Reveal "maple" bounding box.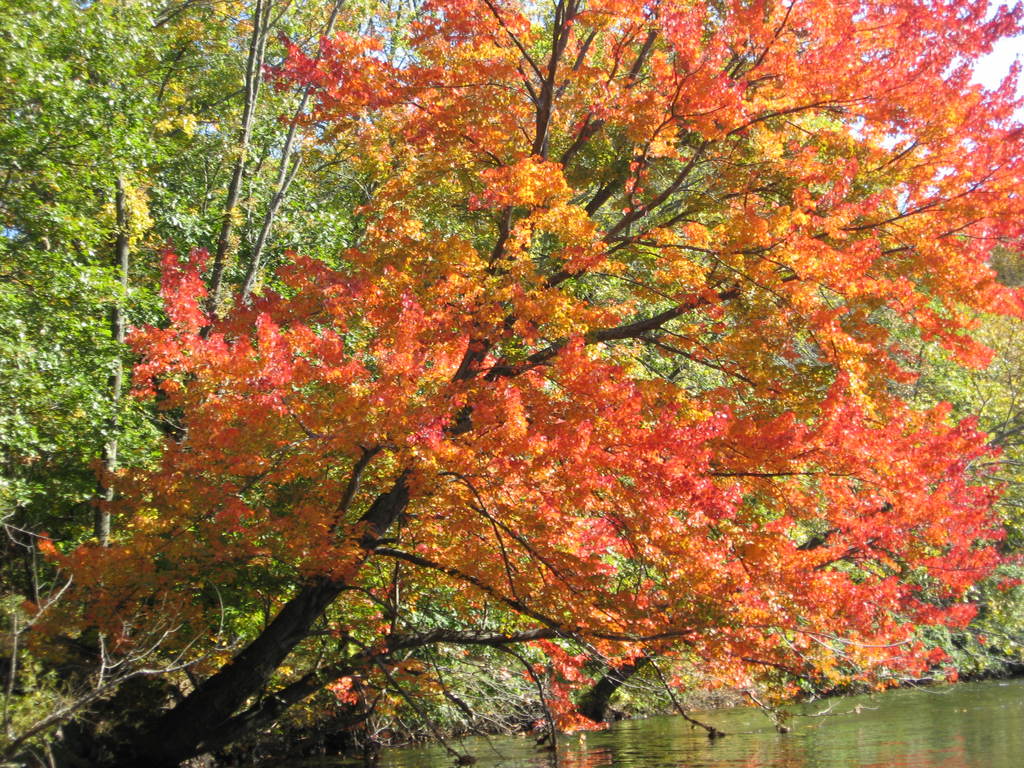
Revealed: [left=60, top=49, right=968, bottom=767].
